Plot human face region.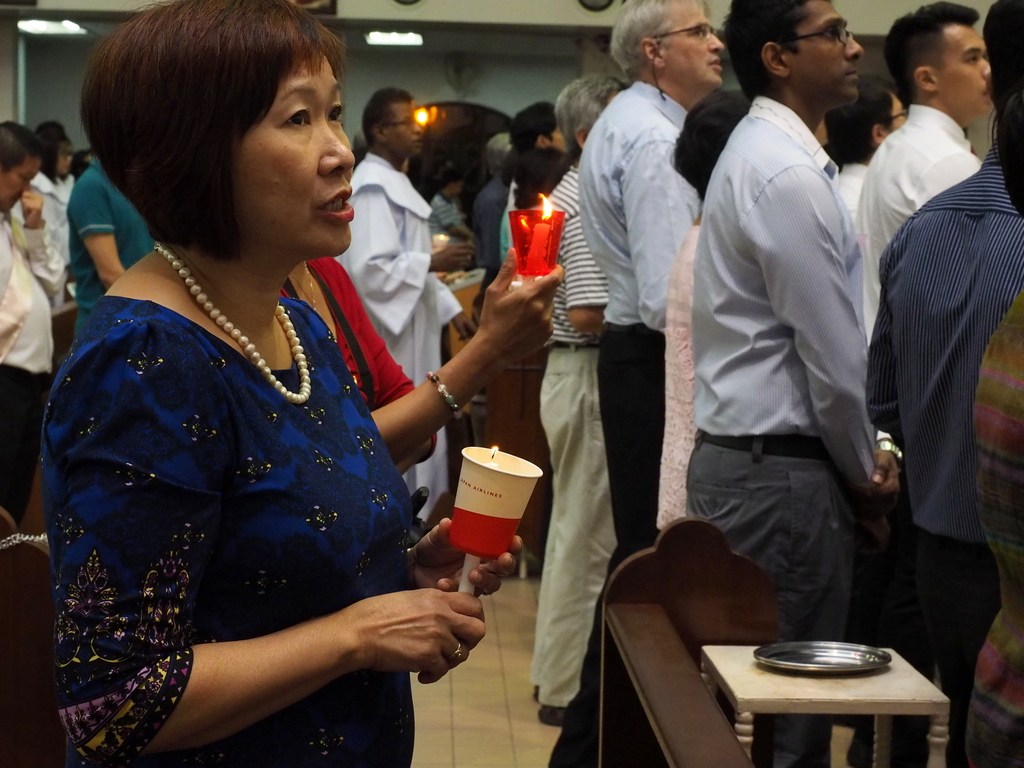
Plotted at (237, 54, 353, 254).
